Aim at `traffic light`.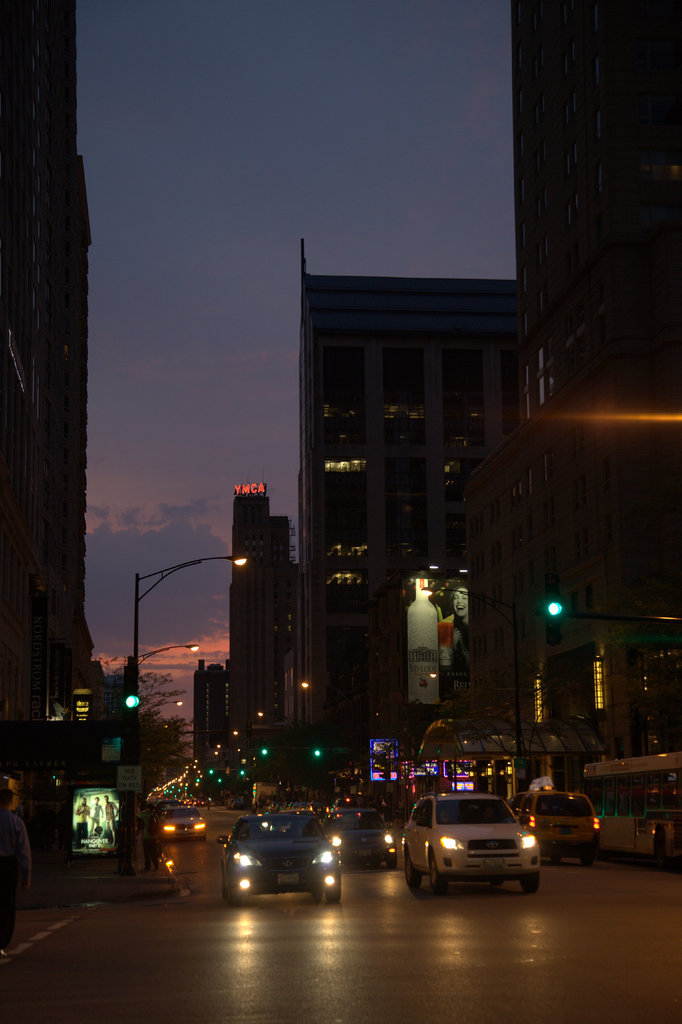
Aimed at [left=546, top=598, right=563, bottom=649].
